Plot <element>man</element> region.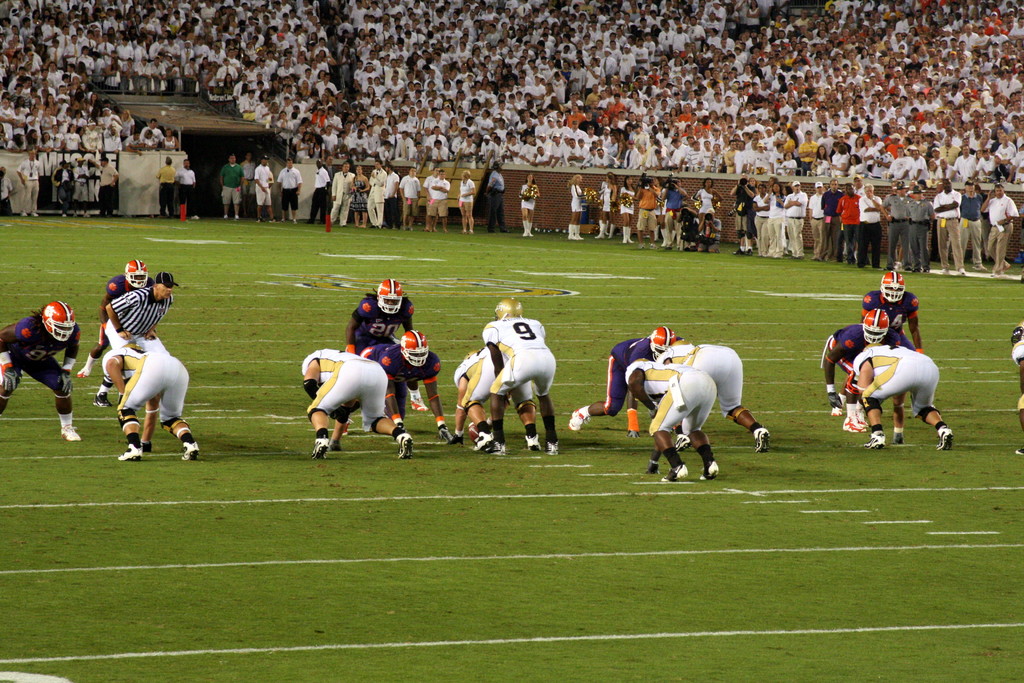
Plotted at <box>566,328,678,431</box>.
